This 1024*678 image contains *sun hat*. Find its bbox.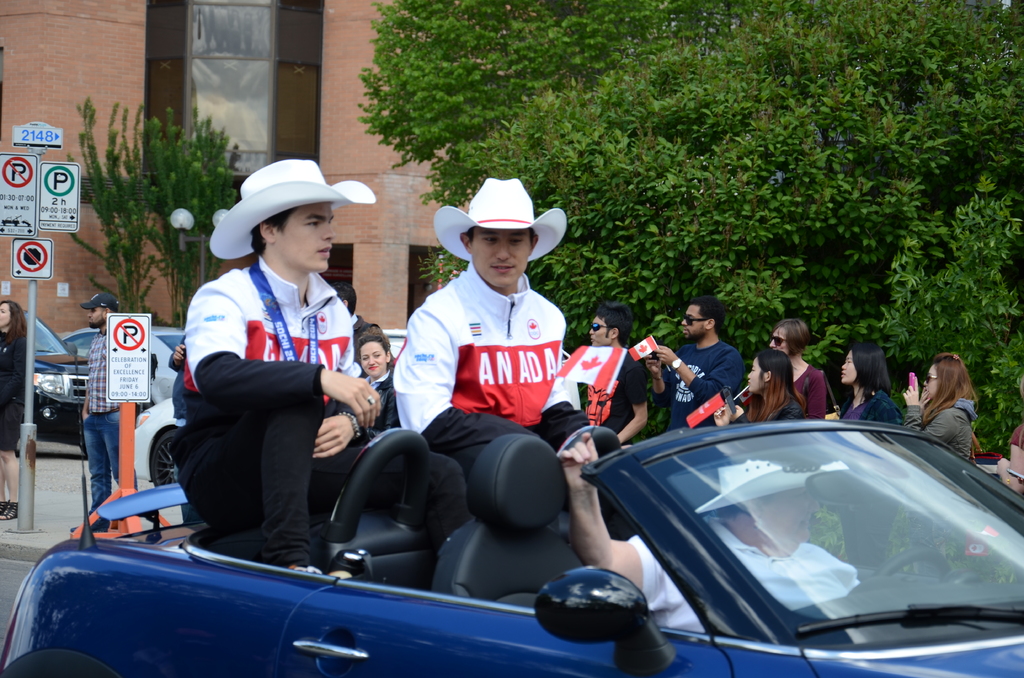
[left=431, top=175, right=573, bottom=268].
